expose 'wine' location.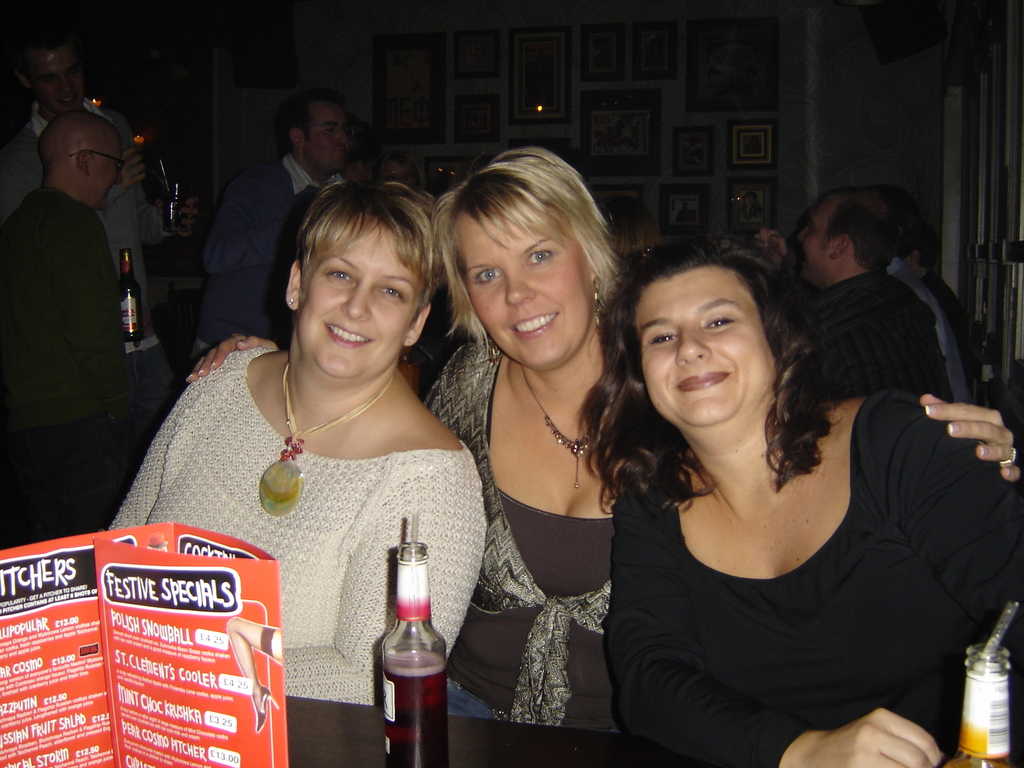
Exposed at box=[117, 252, 146, 347].
